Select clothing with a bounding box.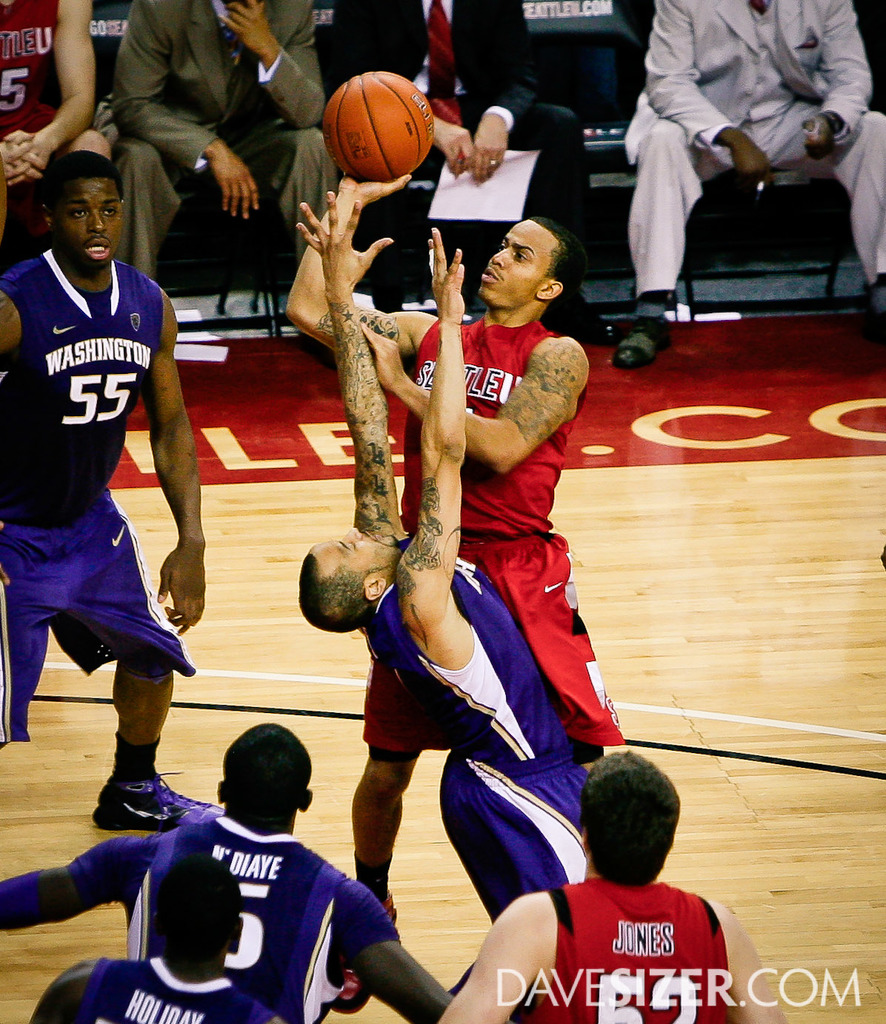
(114, 0, 339, 286).
